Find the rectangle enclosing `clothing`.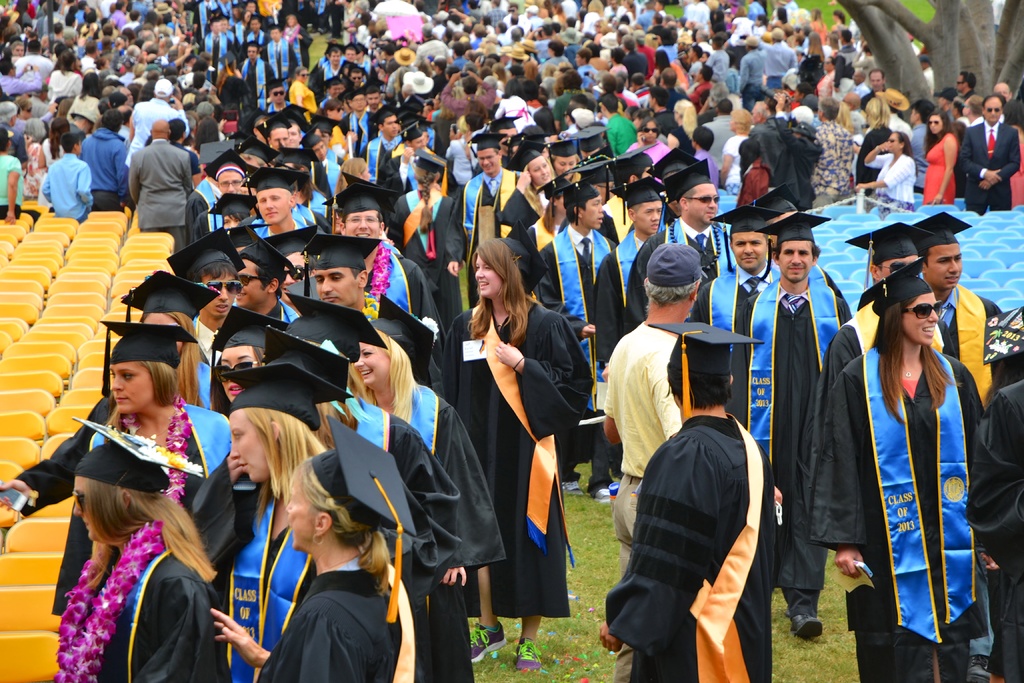
<bbox>27, 122, 45, 141</bbox>.
